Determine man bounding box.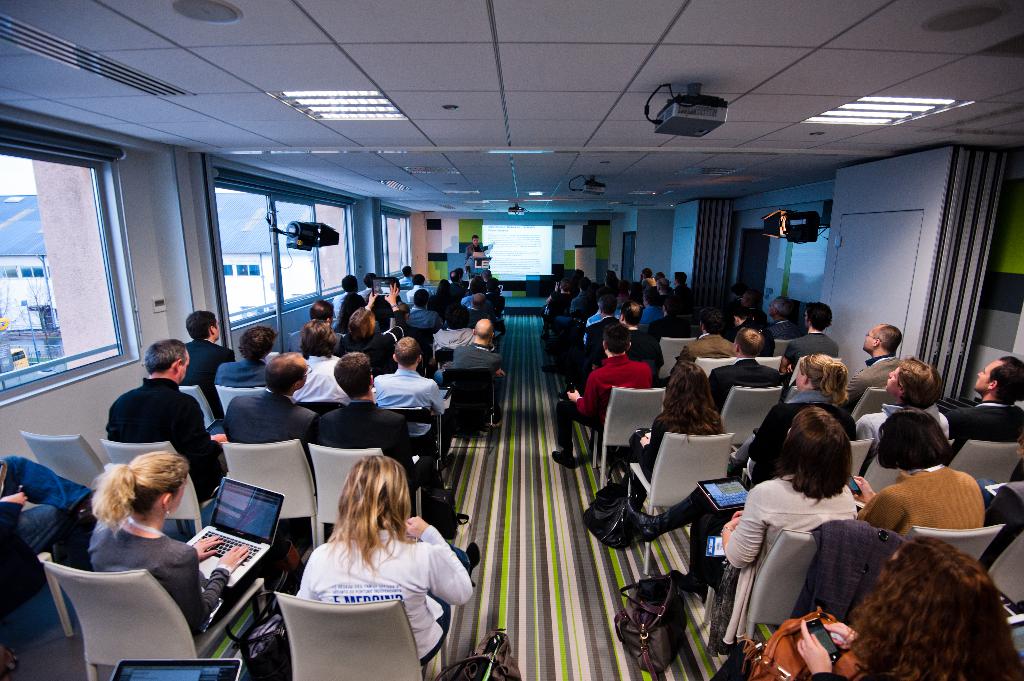
Determined: region(169, 295, 231, 399).
